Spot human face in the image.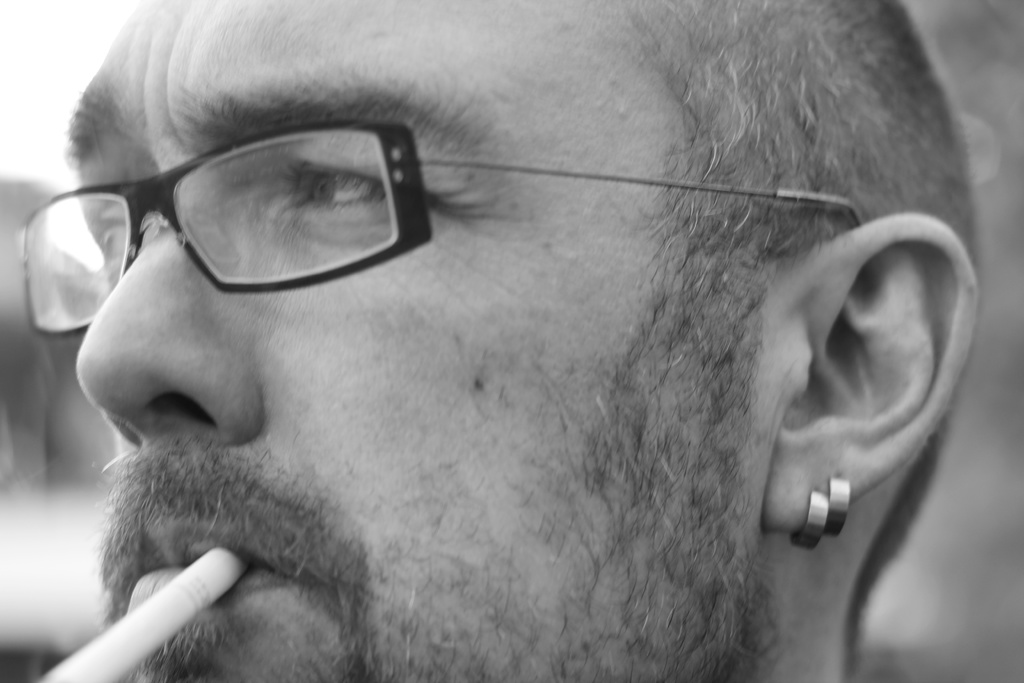
human face found at crop(63, 0, 825, 682).
